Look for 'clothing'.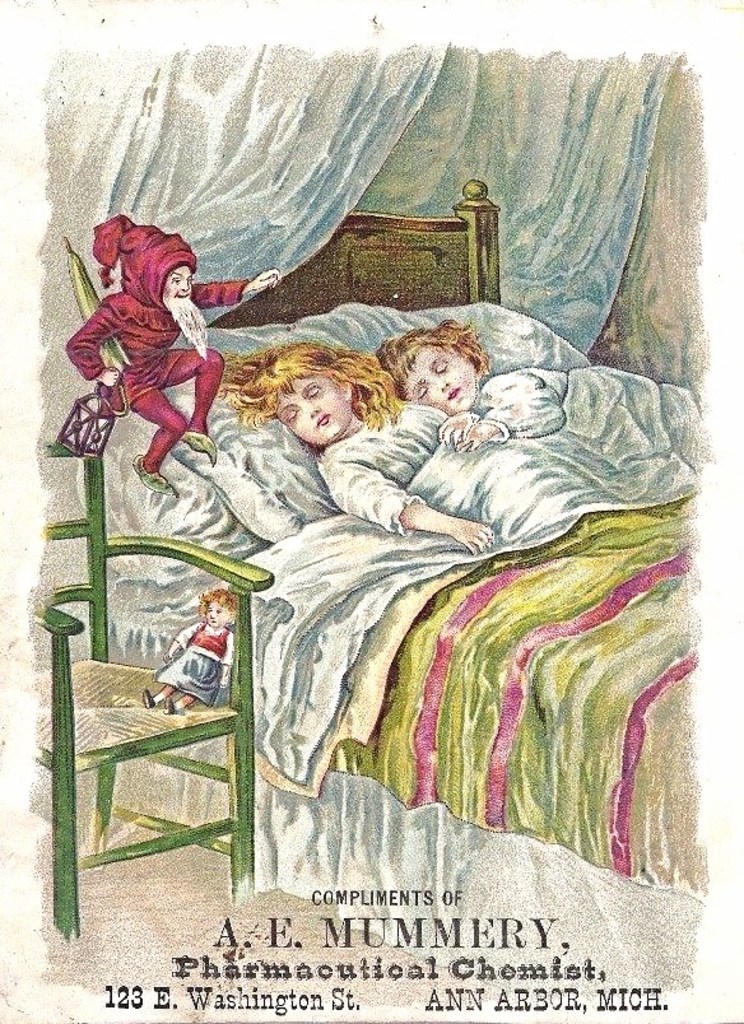
Found: [483, 368, 710, 502].
